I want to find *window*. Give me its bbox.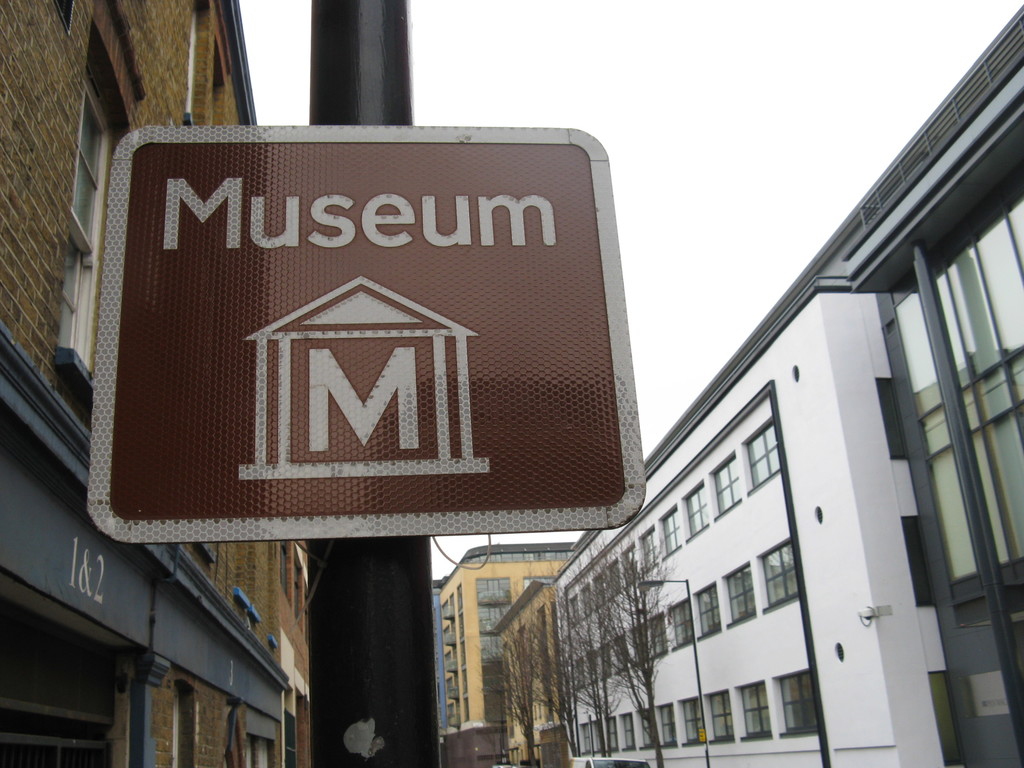
722,561,758,624.
